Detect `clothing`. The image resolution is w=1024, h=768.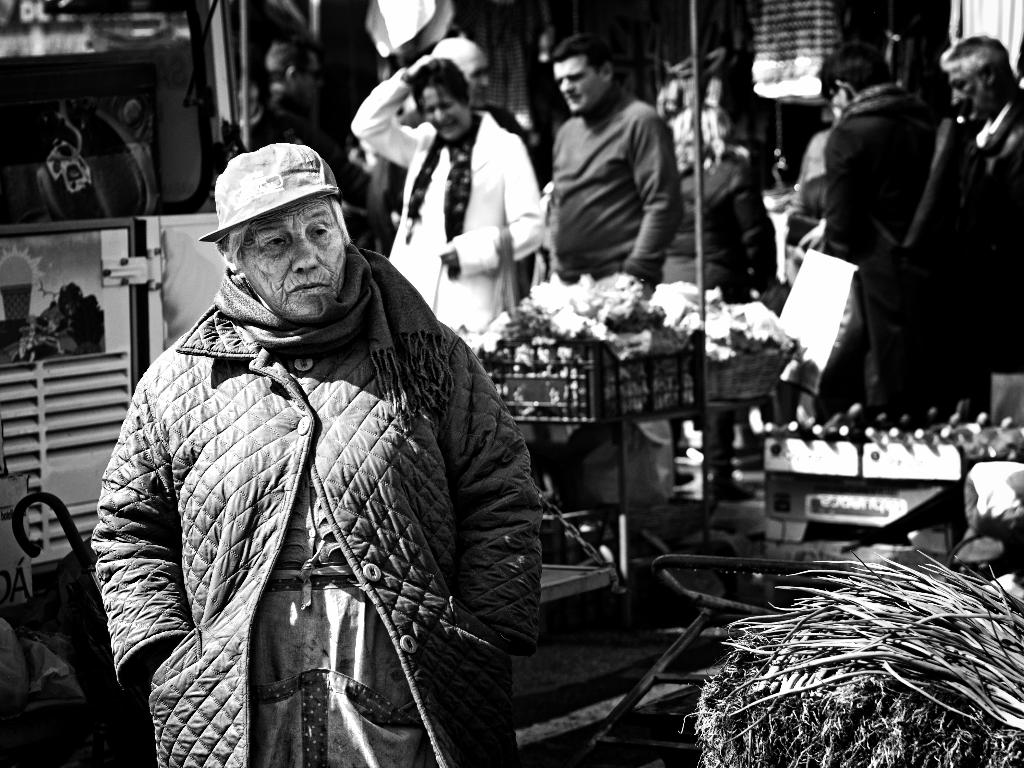
[left=350, top=62, right=551, bottom=331].
